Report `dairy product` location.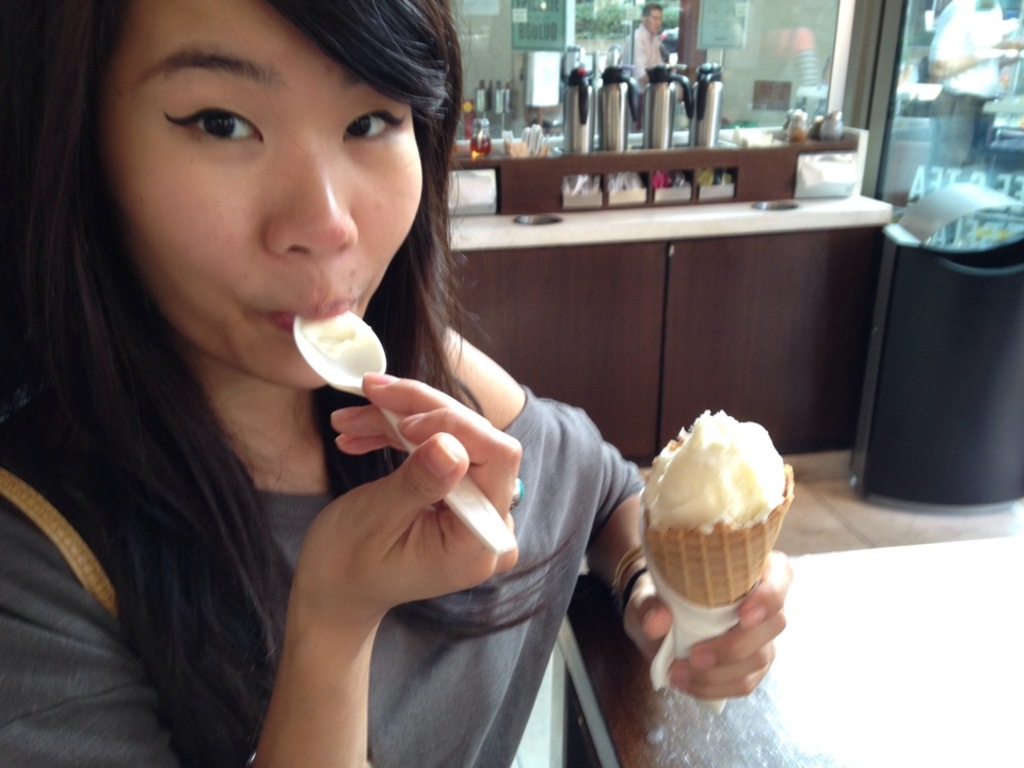
Report: {"x1": 644, "y1": 407, "x2": 782, "y2": 537}.
